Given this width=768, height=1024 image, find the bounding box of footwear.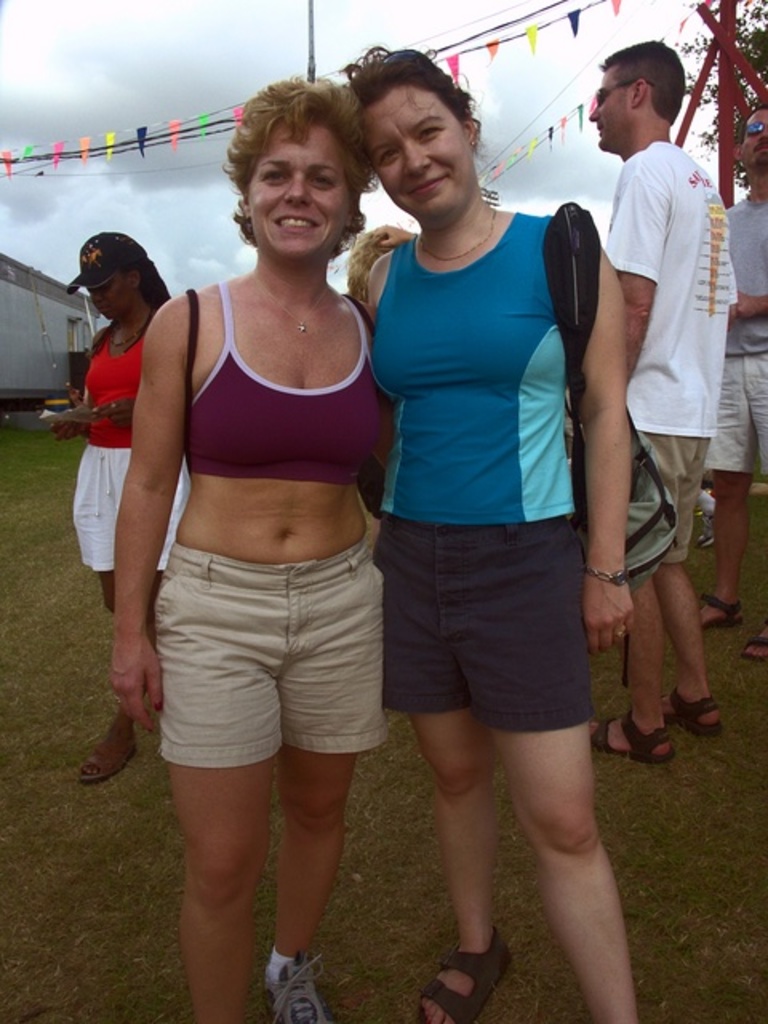
detection(259, 952, 341, 1022).
